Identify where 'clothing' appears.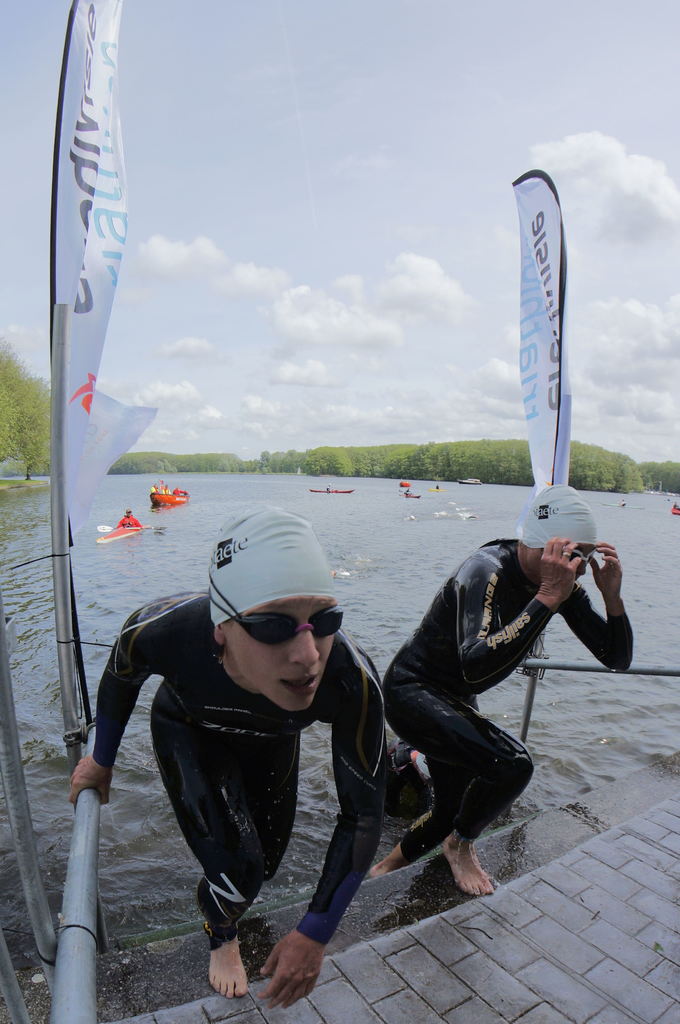
Appears at select_region(122, 514, 142, 531).
